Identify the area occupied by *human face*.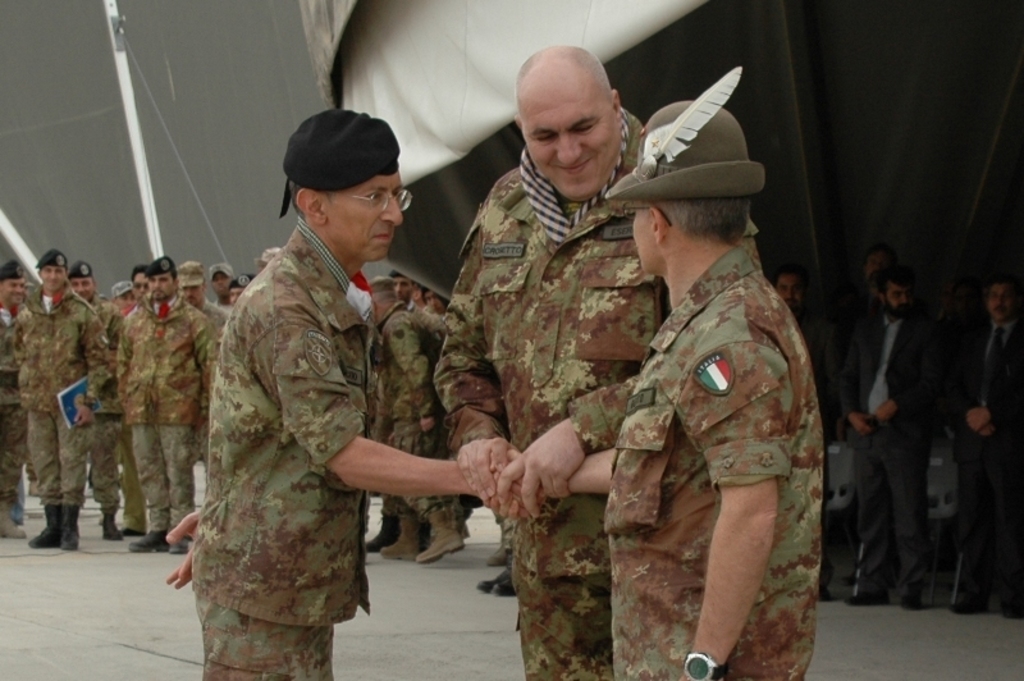
Area: (145,275,146,285).
